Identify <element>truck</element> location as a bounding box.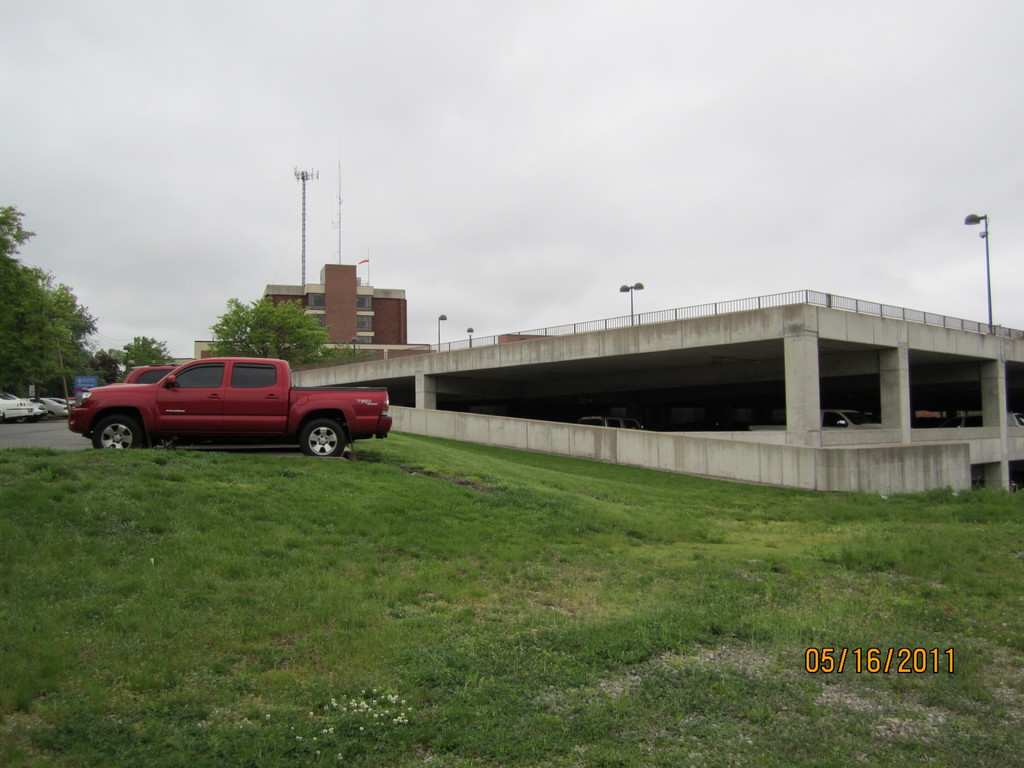
bbox=(79, 349, 394, 461).
